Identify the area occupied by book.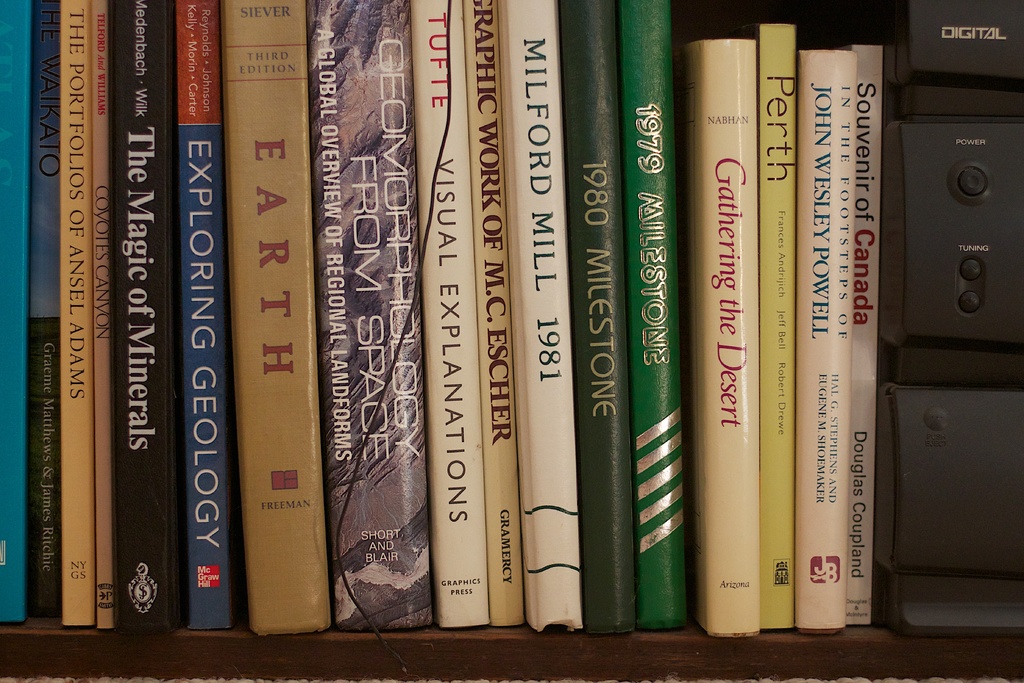
Area: (left=218, top=2, right=334, bottom=635).
